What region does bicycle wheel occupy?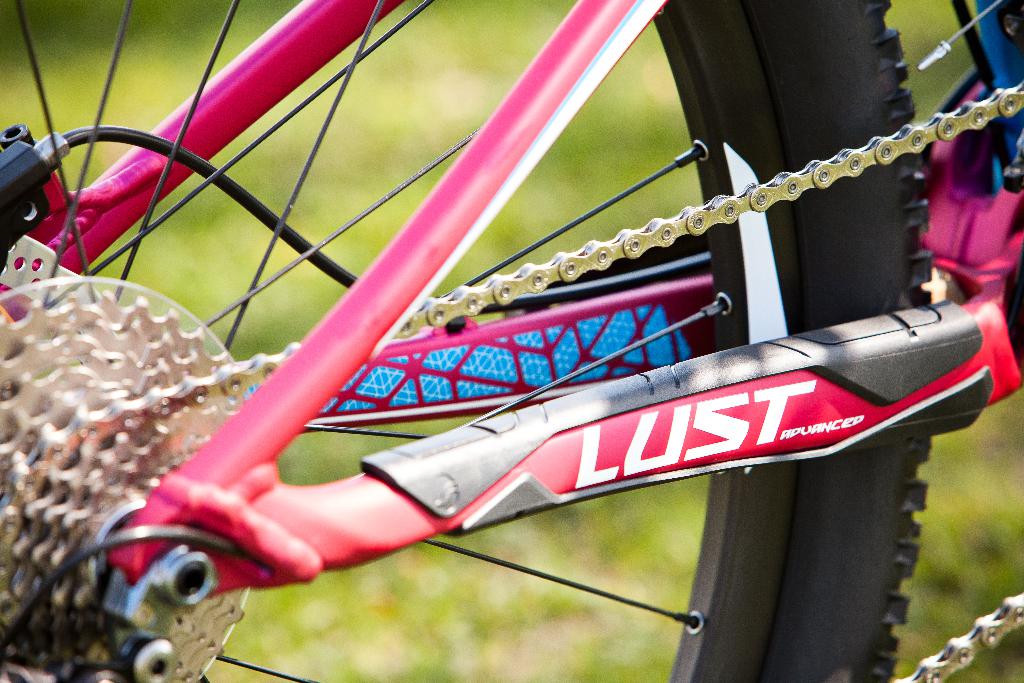
pyautogui.locateOnScreen(50, 17, 922, 682).
